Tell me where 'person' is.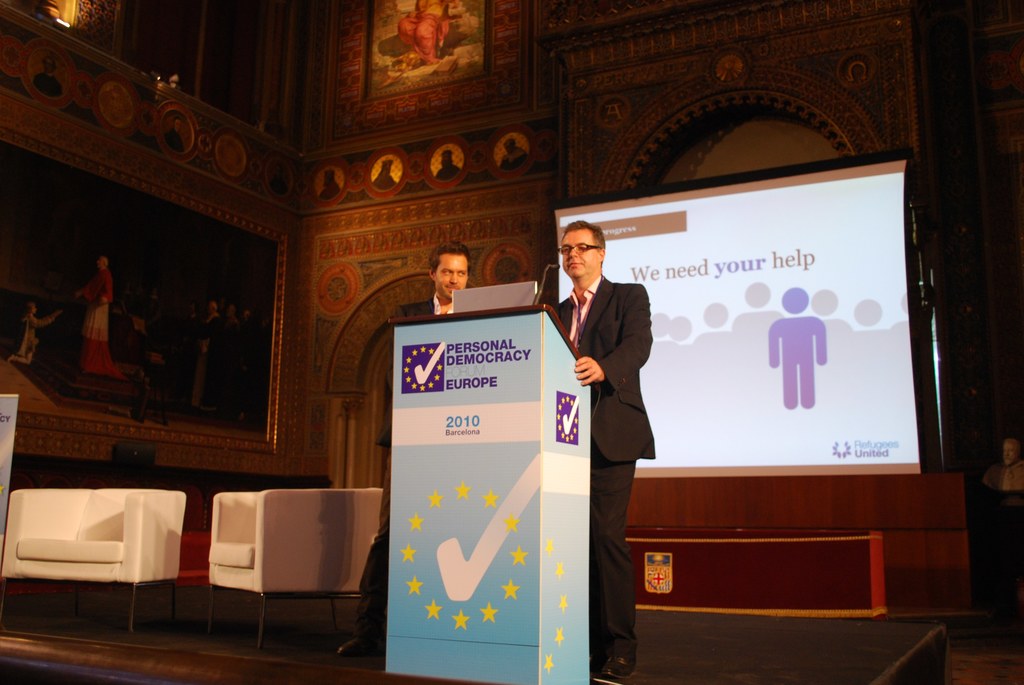
'person' is at <region>222, 295, 232, 326</region>.
